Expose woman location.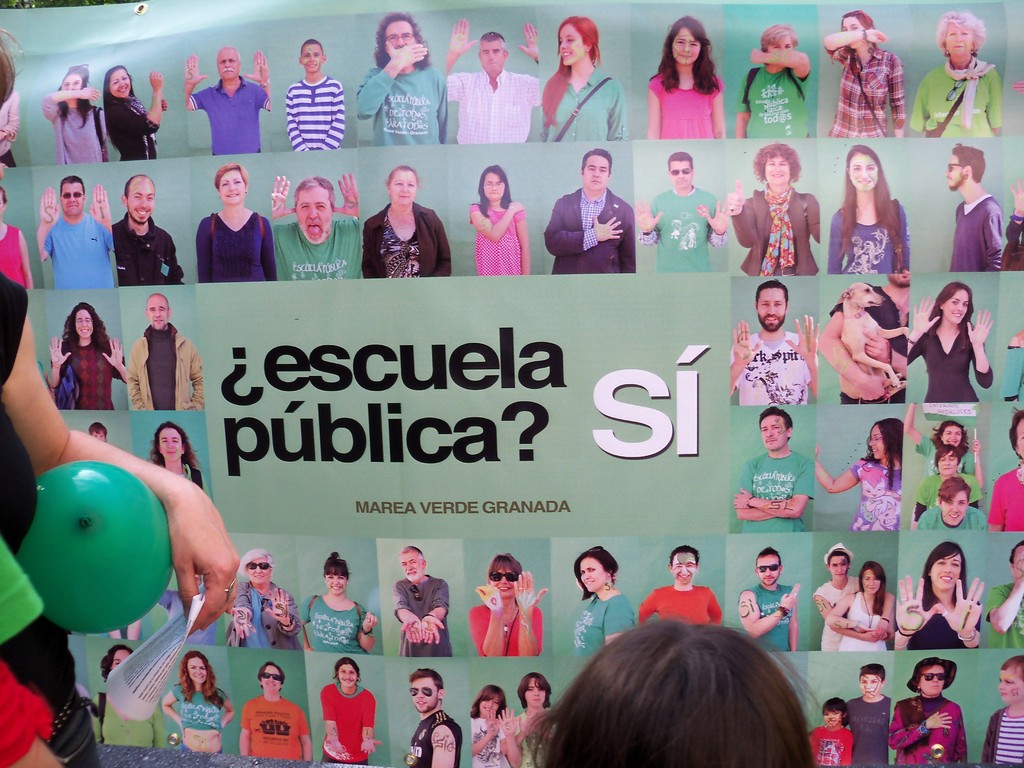
Exposed at [362, 164, 451, 278].
